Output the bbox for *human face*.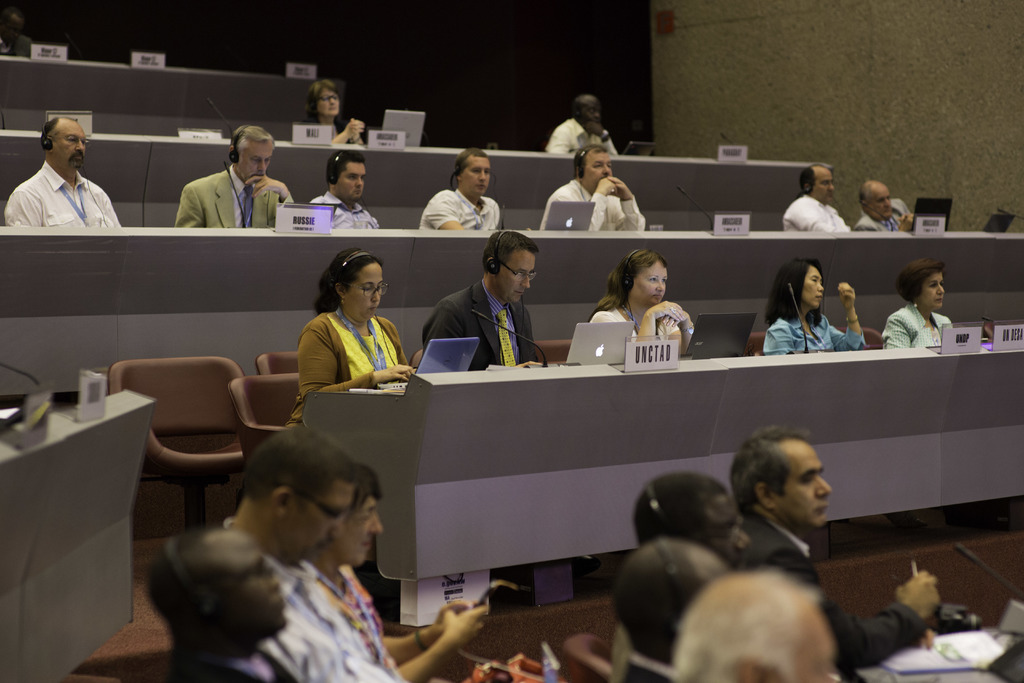
[x1=334, y1=494, x2=387, y2=566].
